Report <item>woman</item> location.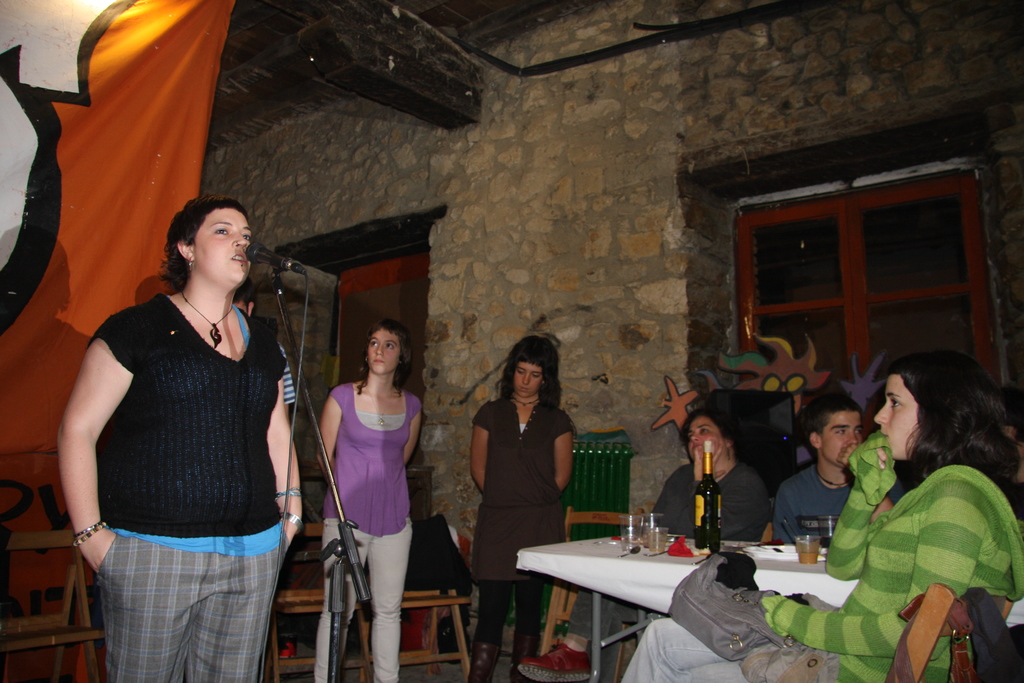
Report: 315, 322, 428, 682.
